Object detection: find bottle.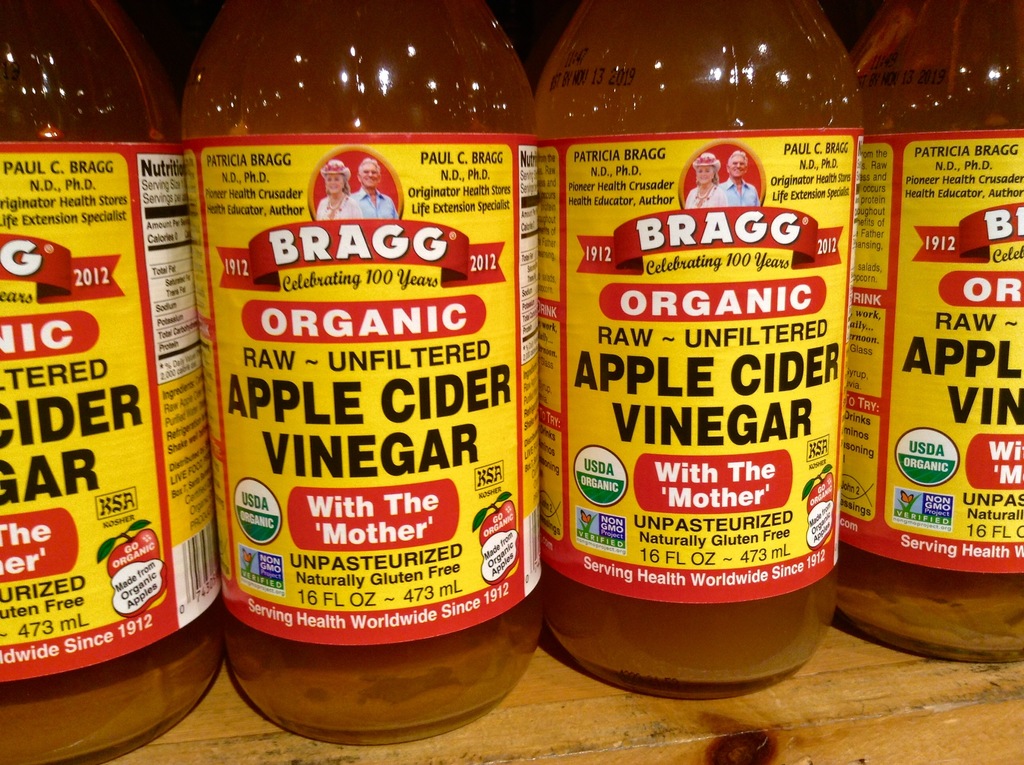
bbox=[183, 0, 548, 749].
